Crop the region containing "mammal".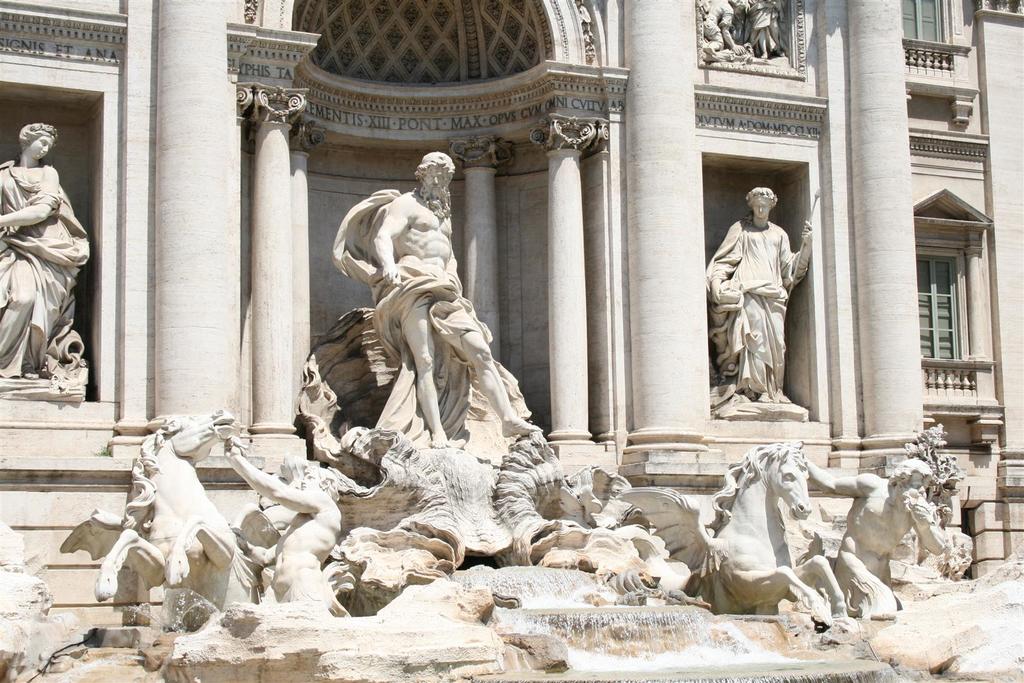
Crop region: [371, 152, 534, 447].
